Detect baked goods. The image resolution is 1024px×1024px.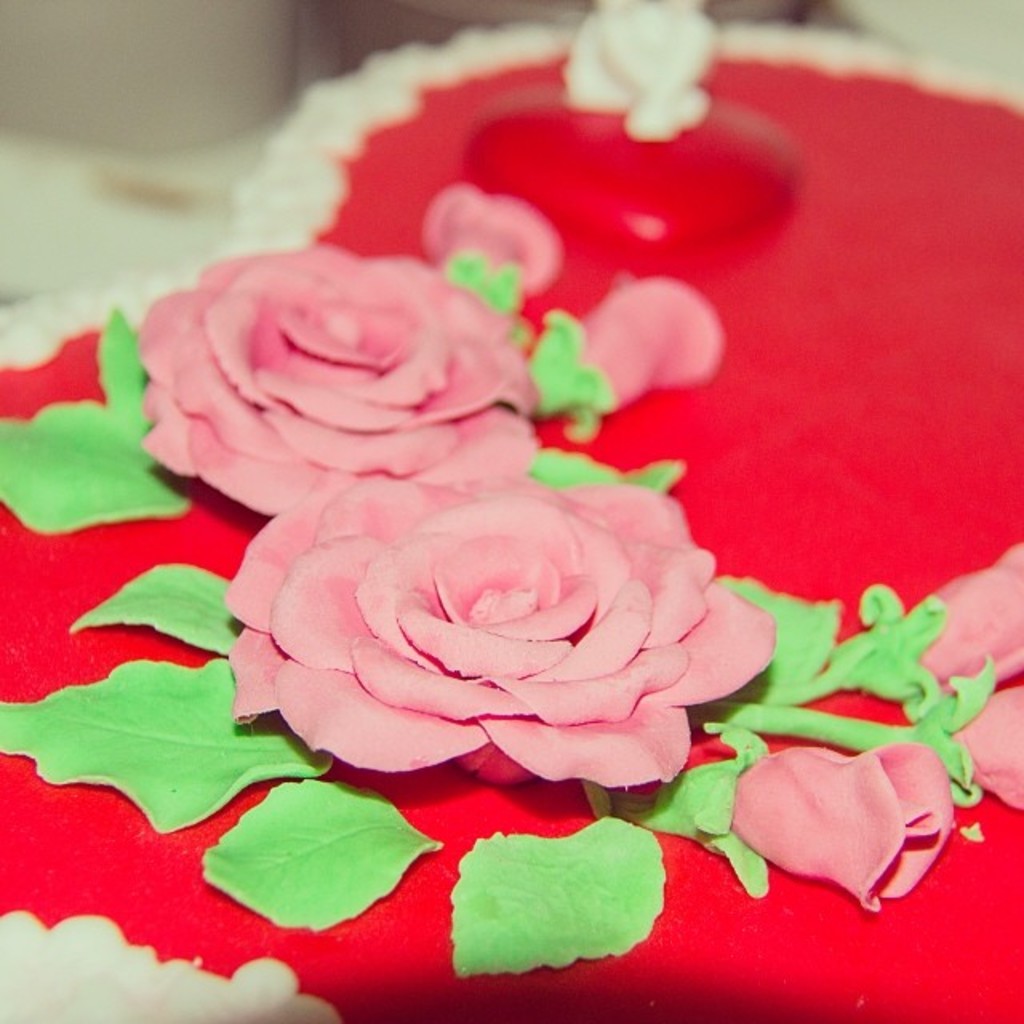
(0, 0, 1022, 1022).
